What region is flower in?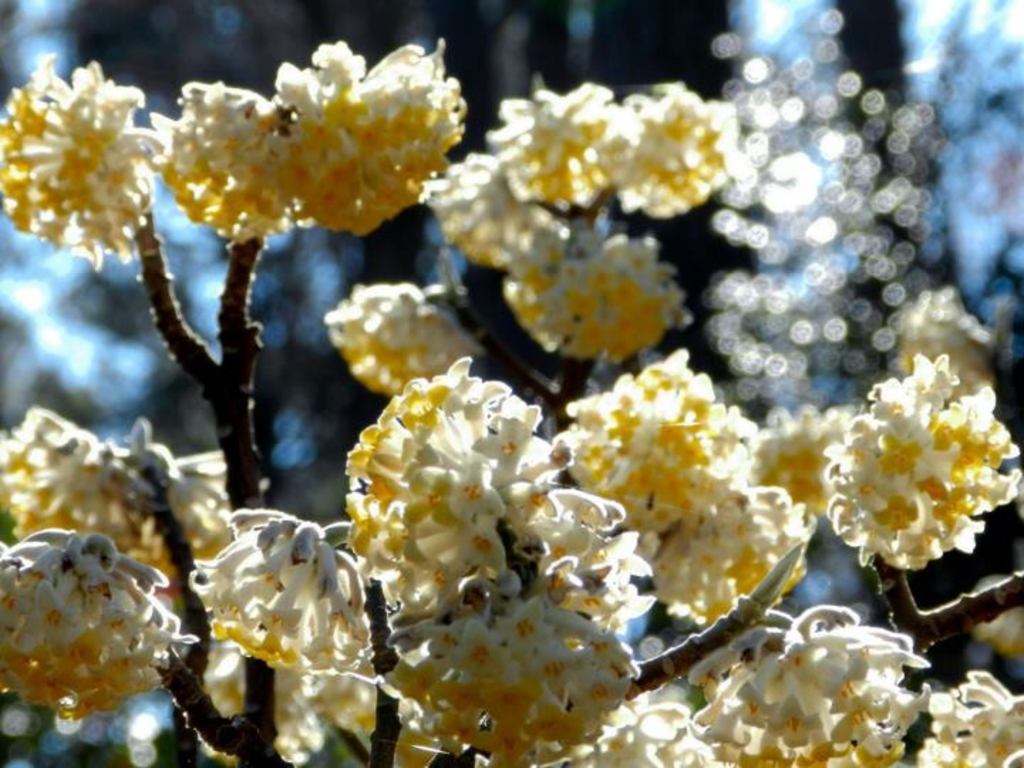
(558,347,767,539).
